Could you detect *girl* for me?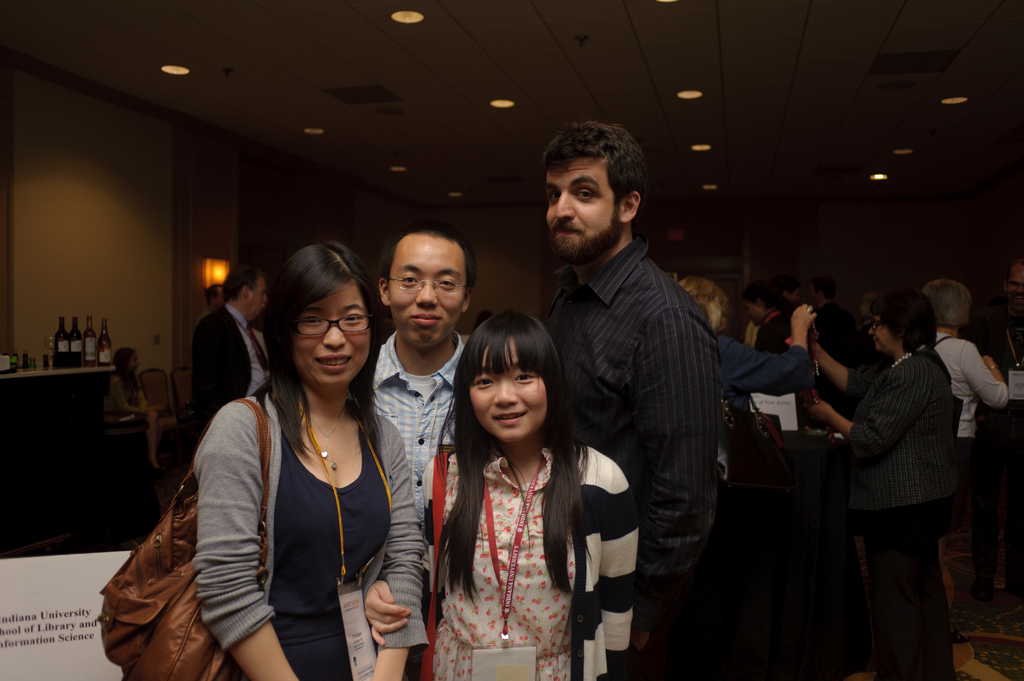
Detection result: [108, 351, 166, 467].
